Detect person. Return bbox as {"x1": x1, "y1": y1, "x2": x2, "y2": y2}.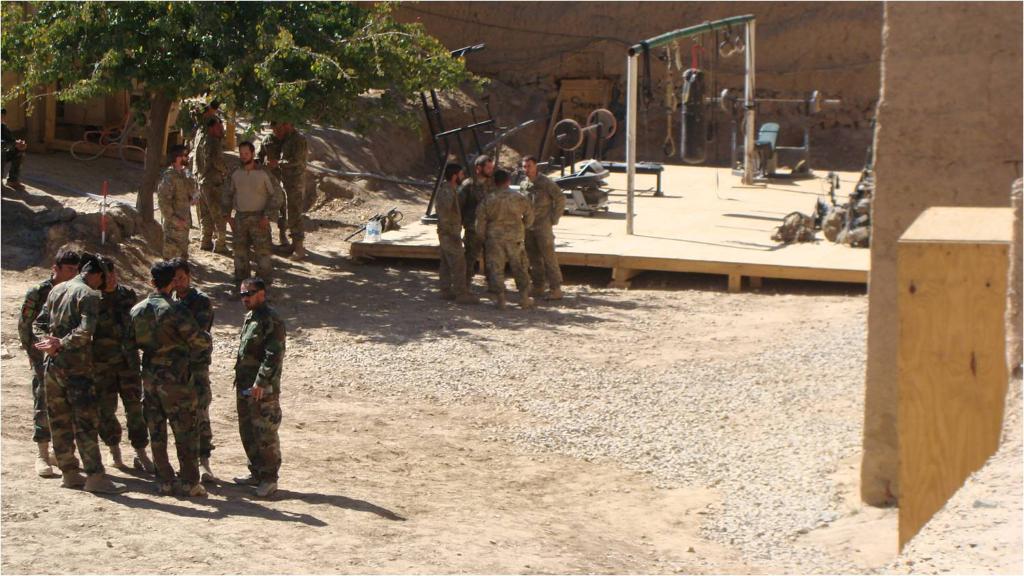
{"x1": 156, "y1": 145, "x2": 199, "y2": 260}.
